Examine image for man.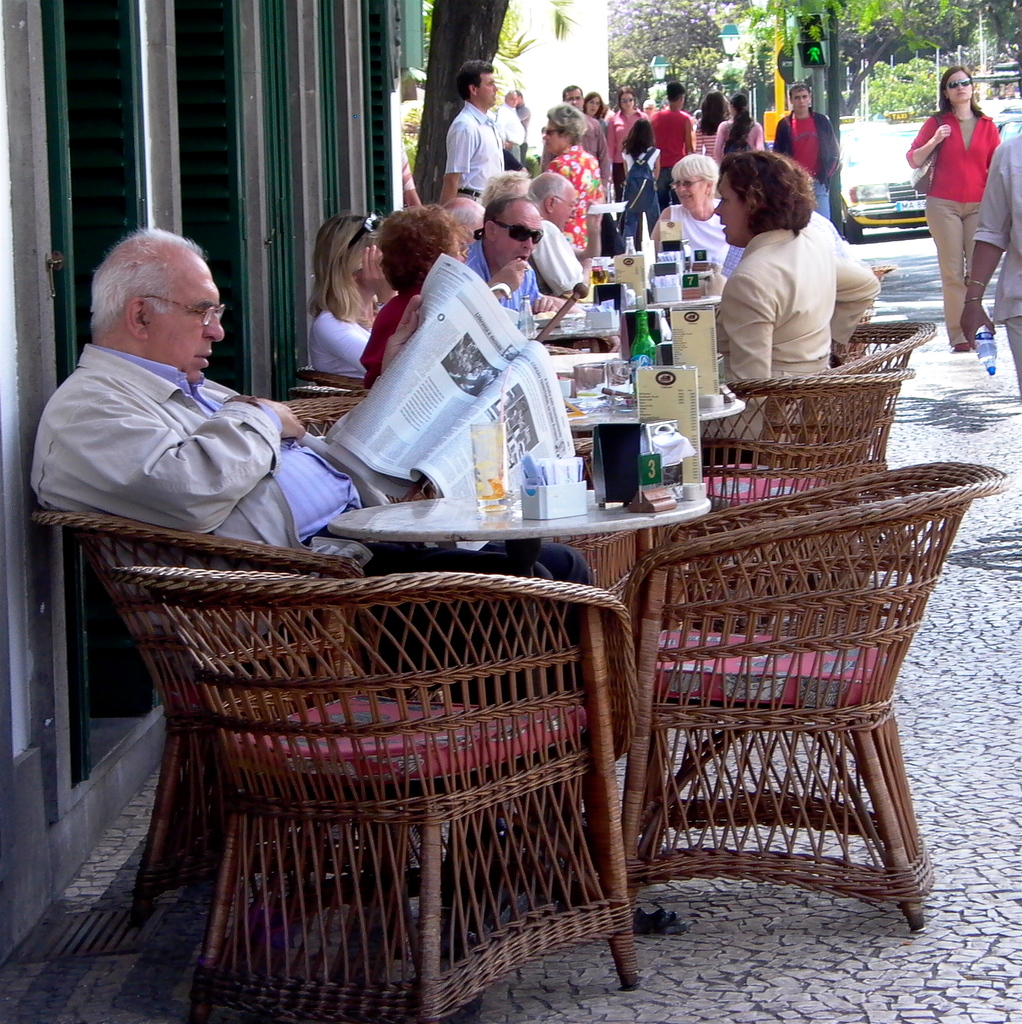
Examination result: (469,200,562,316).
